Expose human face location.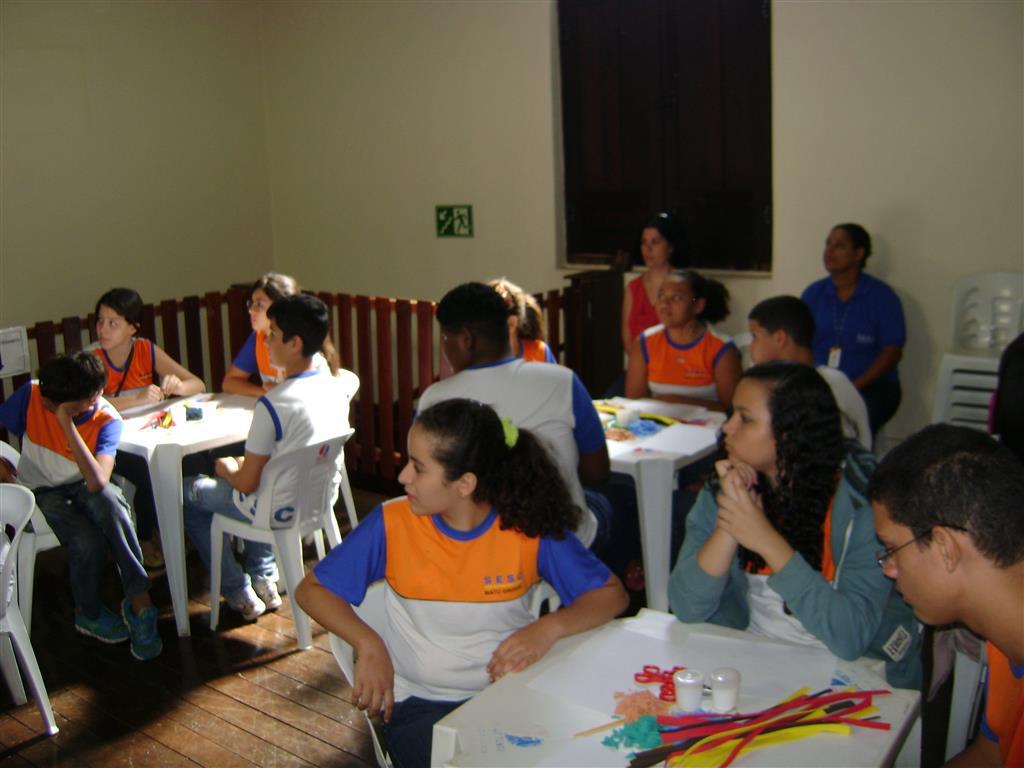
Exposed at (x1=748, y1=319, x2=779, y2=365).
